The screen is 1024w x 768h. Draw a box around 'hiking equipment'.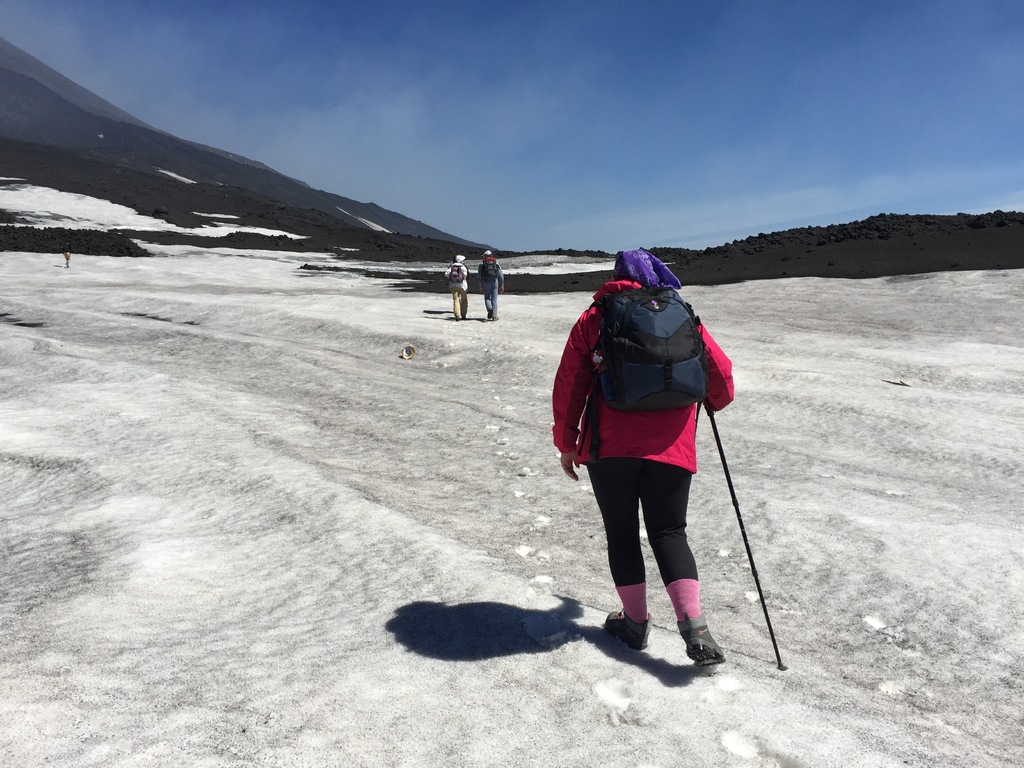
select_region(585, 289, 705, 417).
